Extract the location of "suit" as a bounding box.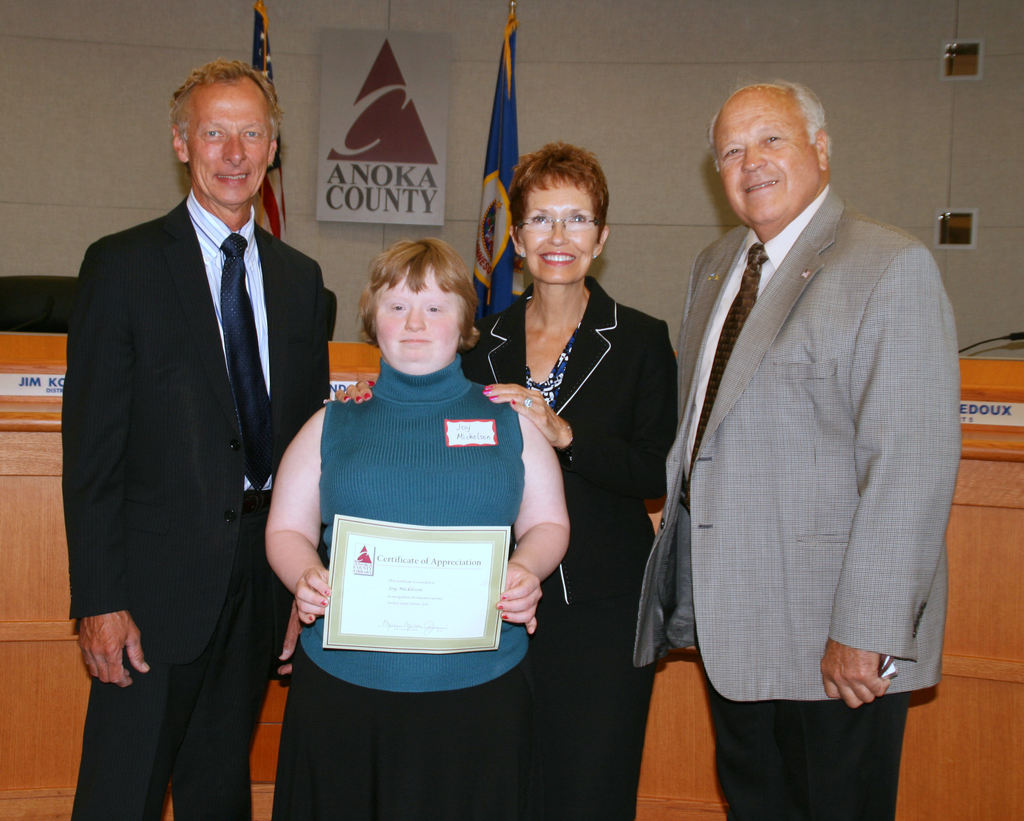
region(448, 272, 679, 820).
